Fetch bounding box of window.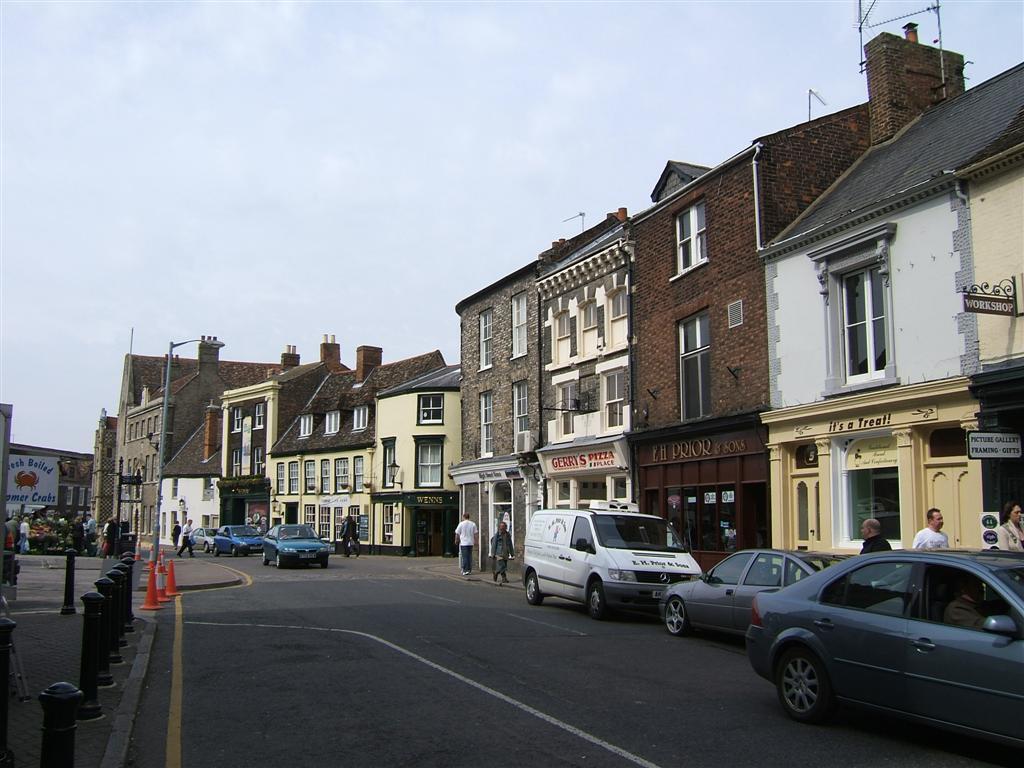
Bbox: box(306, 460, 314, 494).
